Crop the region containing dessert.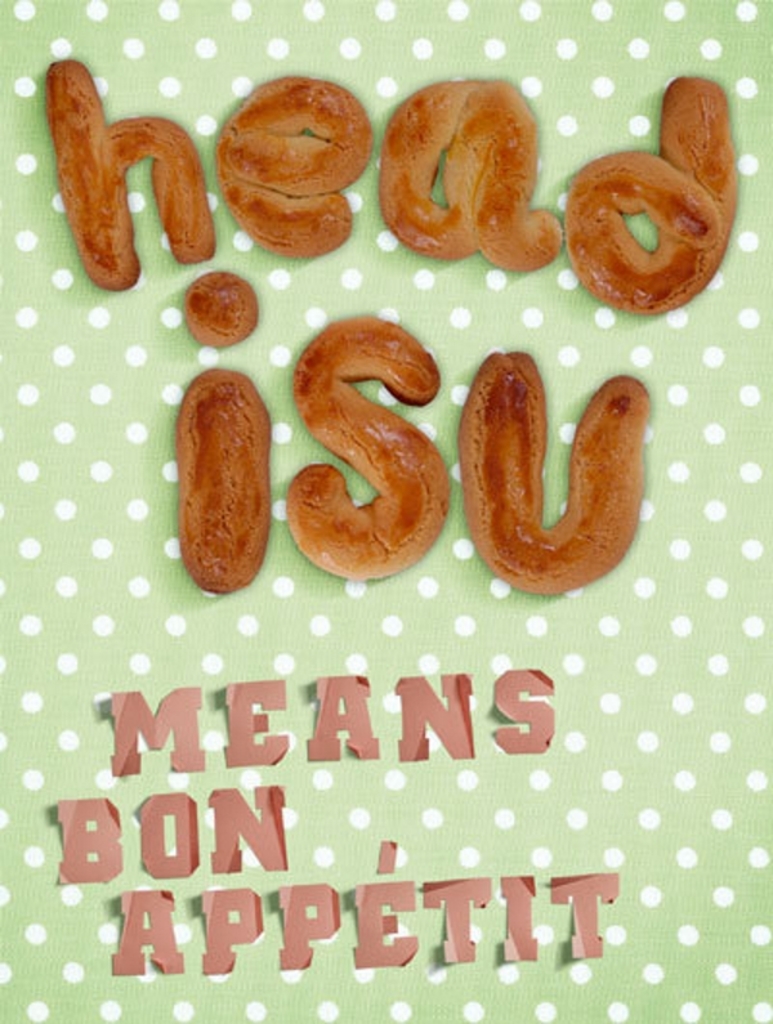
Crop region: l=44, t=58, r=209, b=295.
